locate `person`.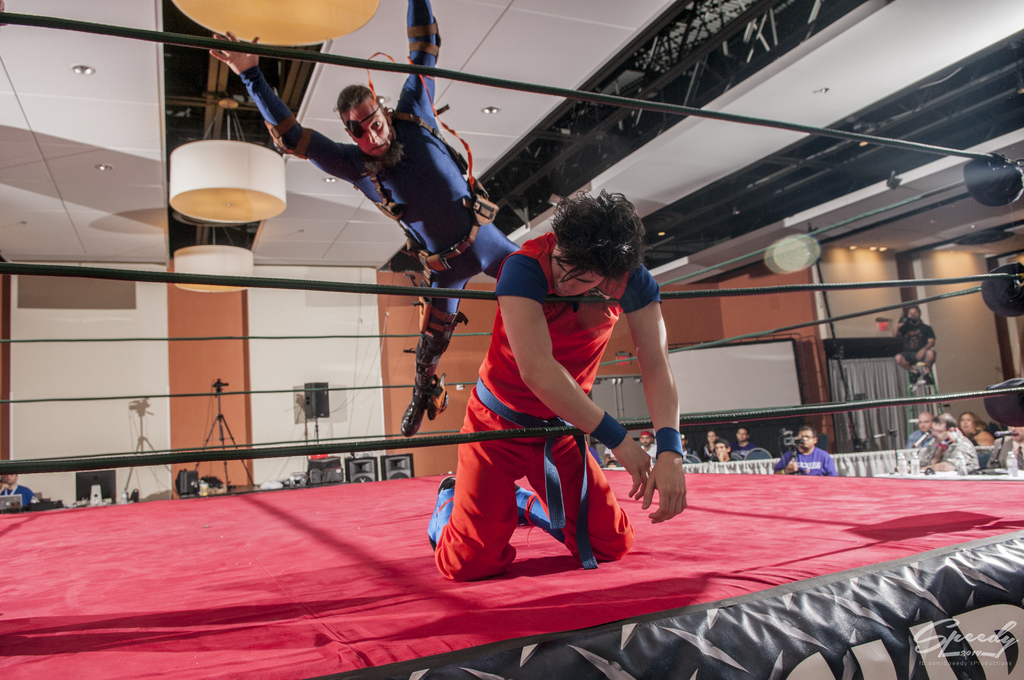
Bounding box: left=433, top=180, right=676, bottom=603.
